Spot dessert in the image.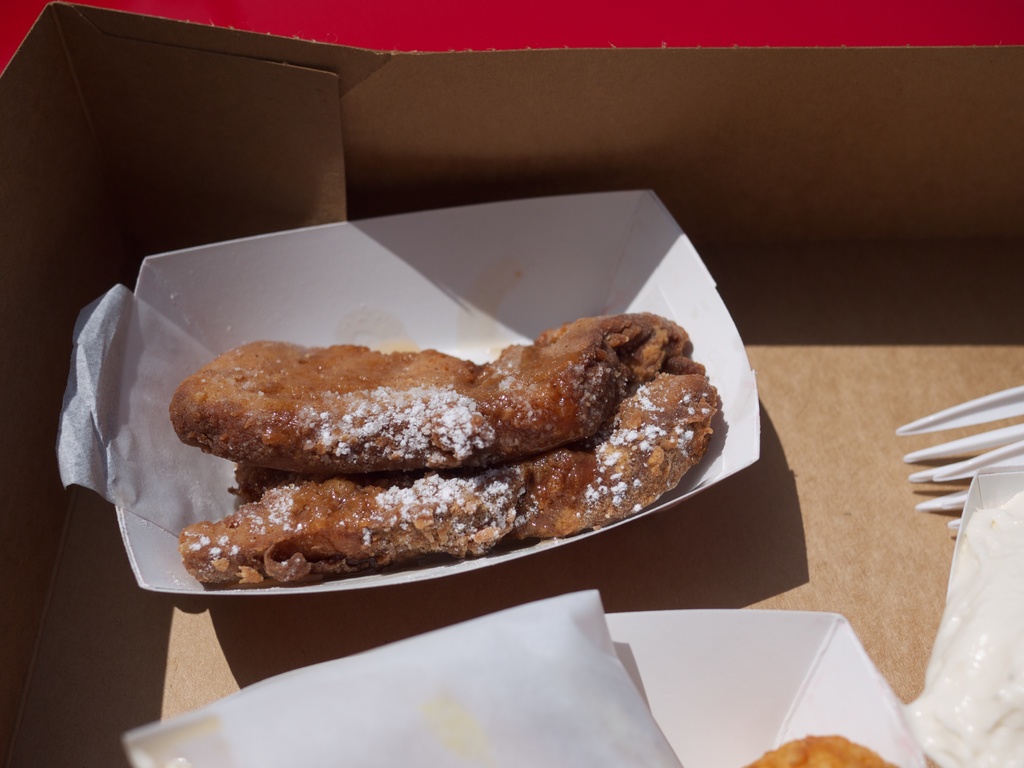
dessert found at 171 338 723 584.
